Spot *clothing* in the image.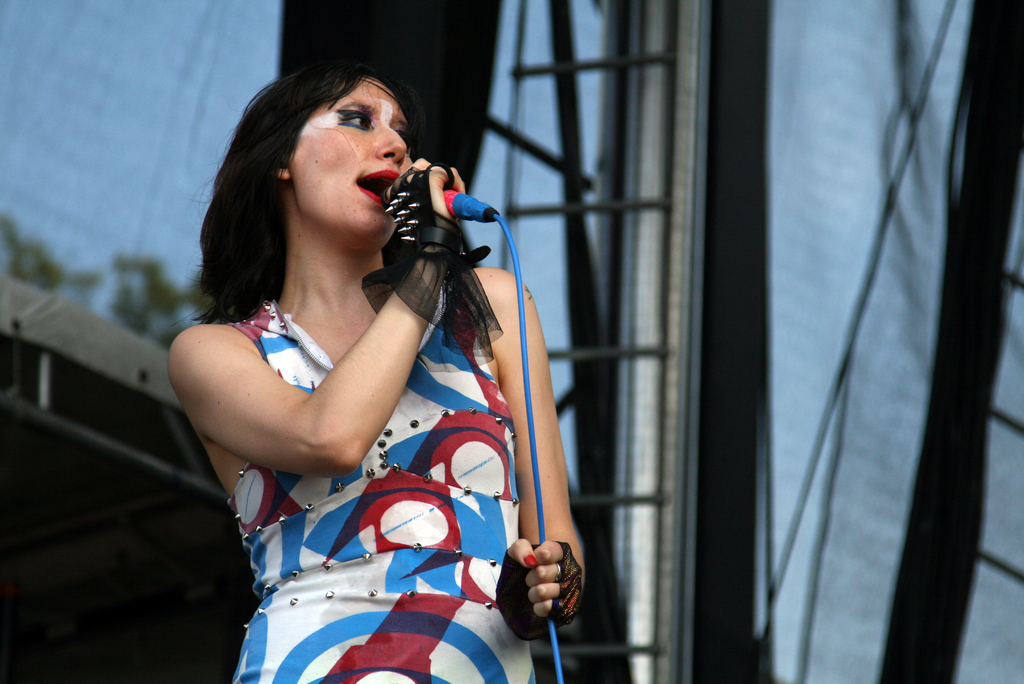
*clothing* found at {"x1": 184, "y1": 227, "x2": 525, "y2": 635}.
